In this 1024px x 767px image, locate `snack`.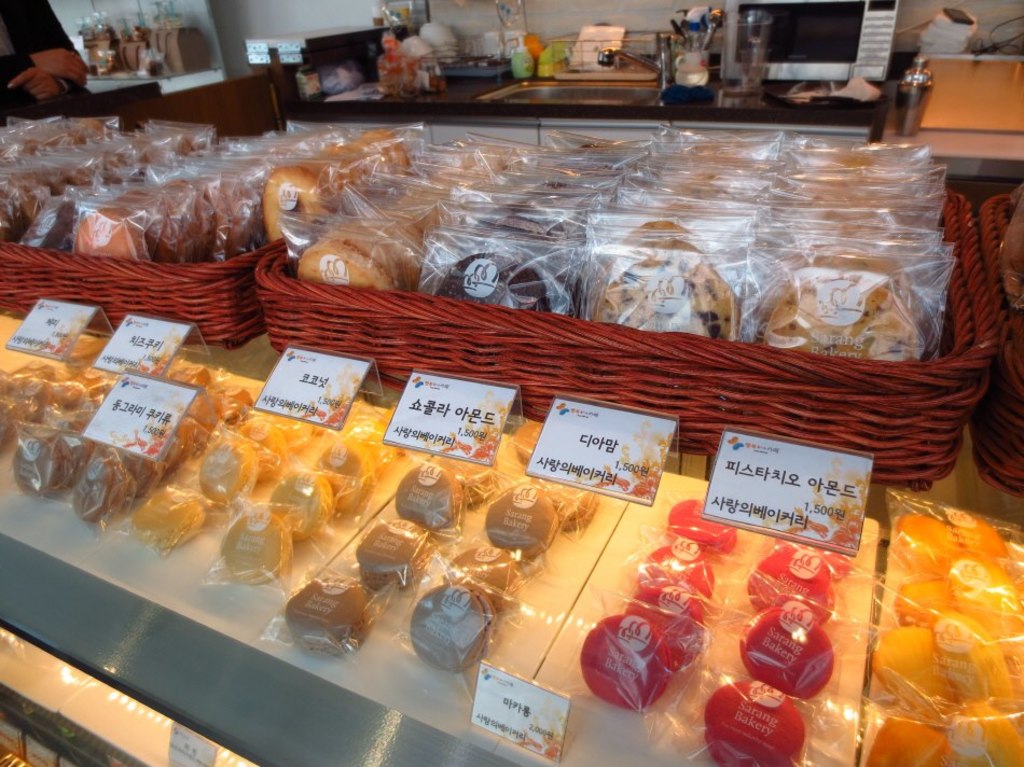
Bounding box: [x1=668, y1=497, x2=734, y2=553].
